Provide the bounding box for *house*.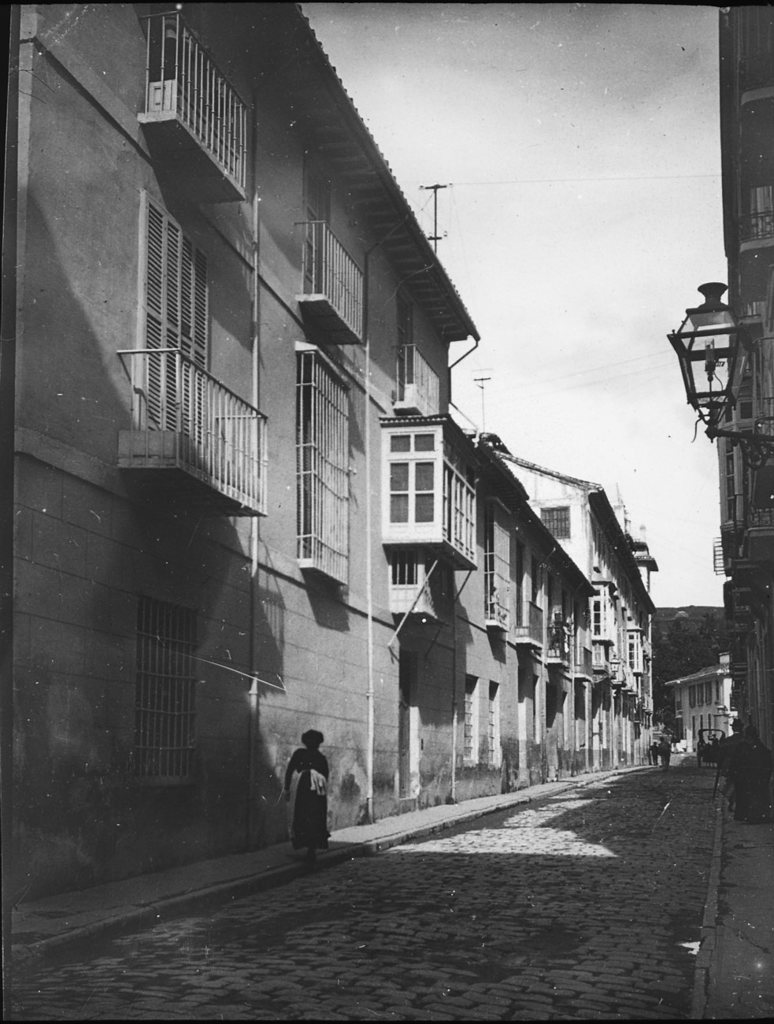
[x1=478, y1=435, x2=590, y2=785].
